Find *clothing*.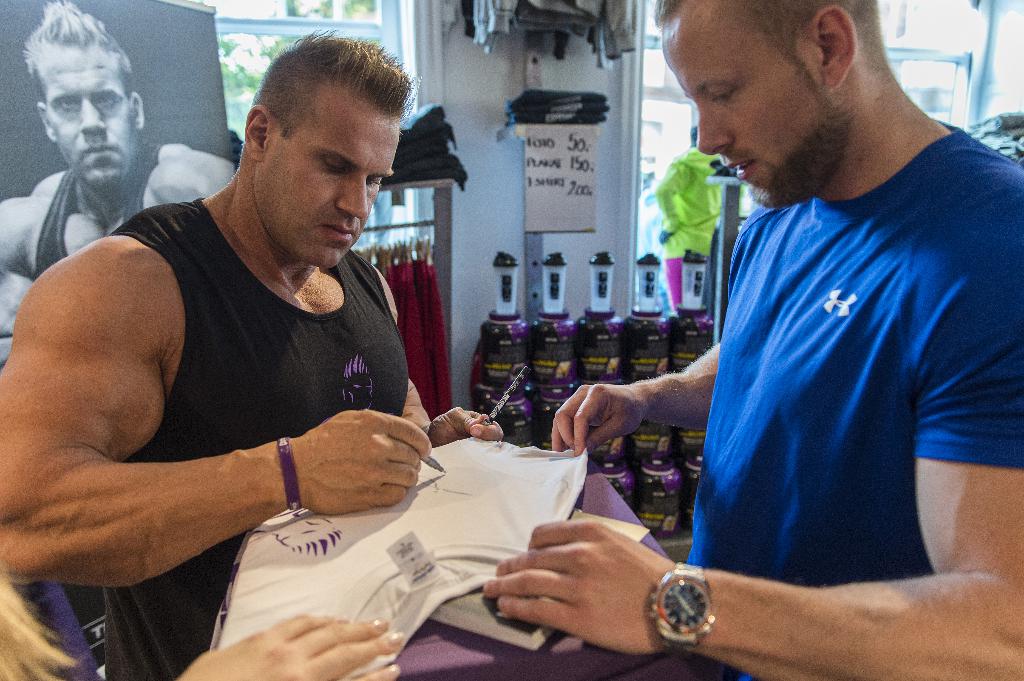
locate(102, 193, 406, 680).
